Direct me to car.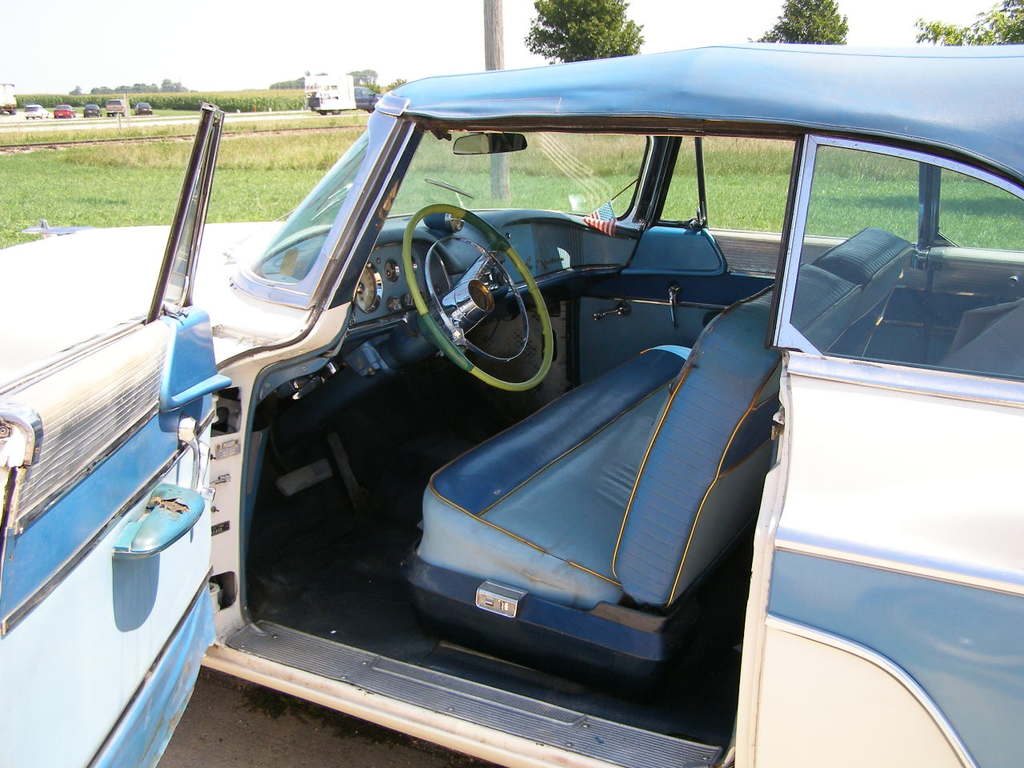
Direction: (134, 102, 153, 114).
